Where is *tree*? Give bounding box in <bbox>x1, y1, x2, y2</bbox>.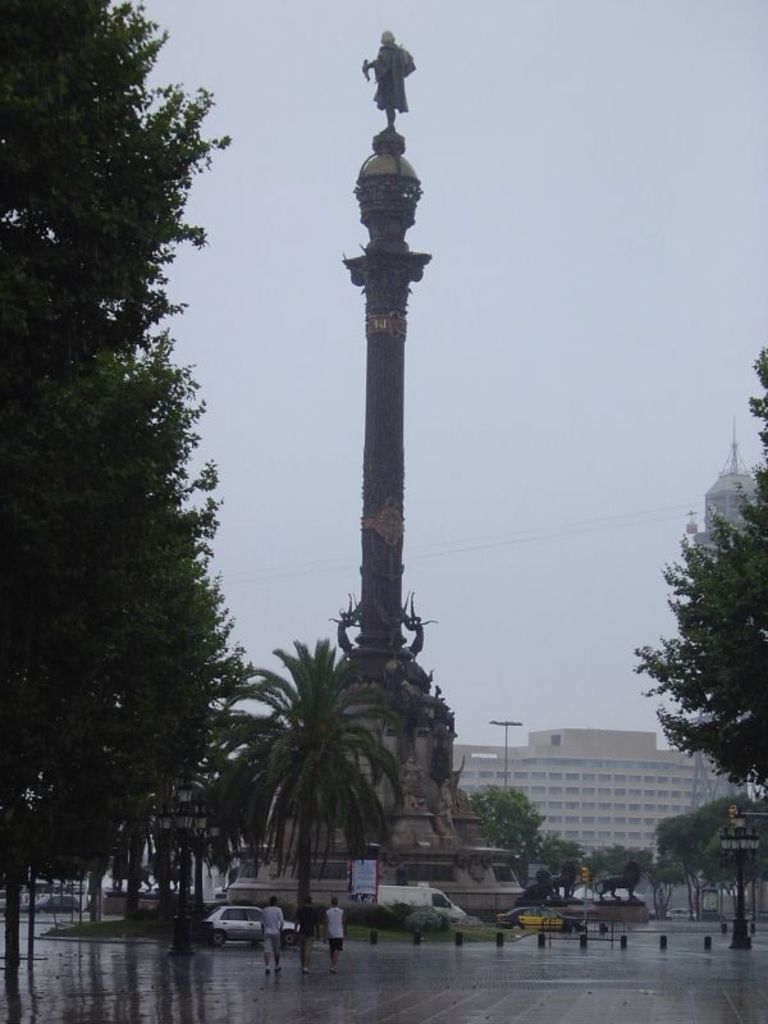
<bbox>220, 635, 413, 910</bbox>.
